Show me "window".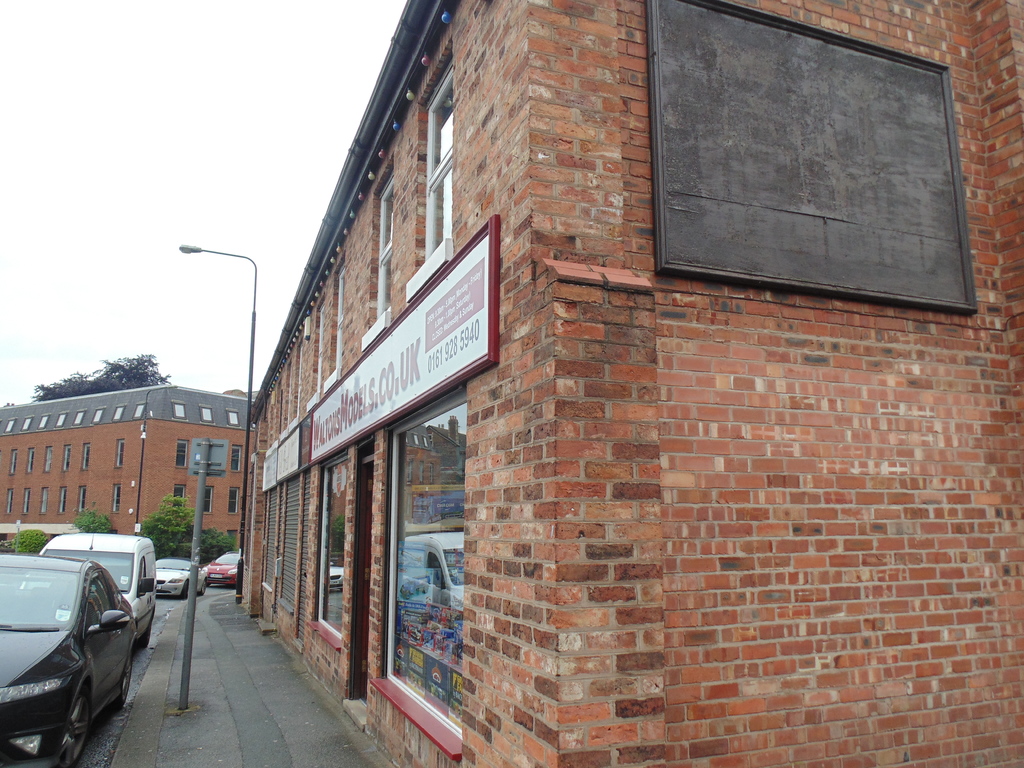
"window" is here: <bbox>228, 485, 239, 516</bbox>.
